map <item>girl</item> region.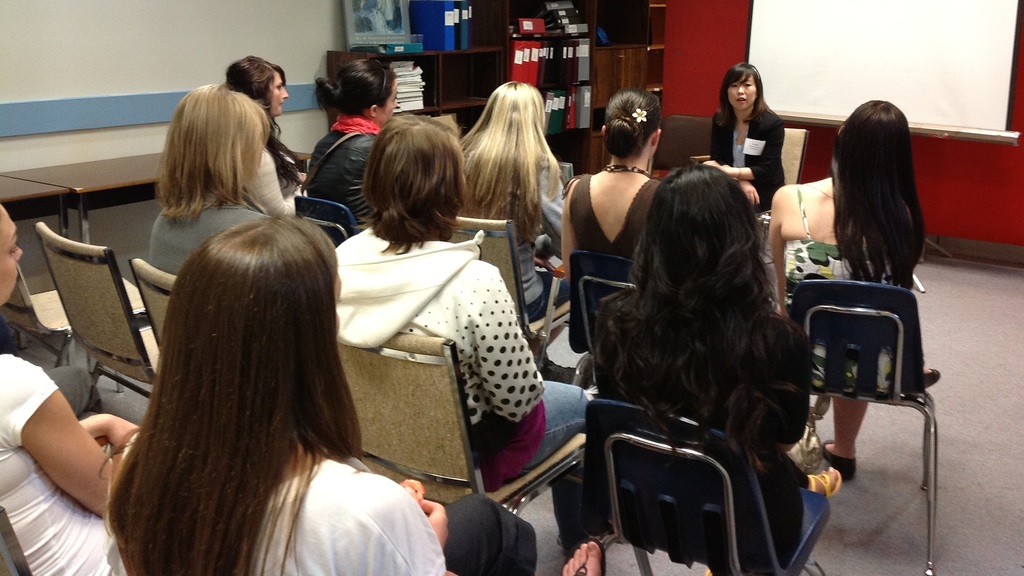
Mapped to region(768, 96, 920, 486).
